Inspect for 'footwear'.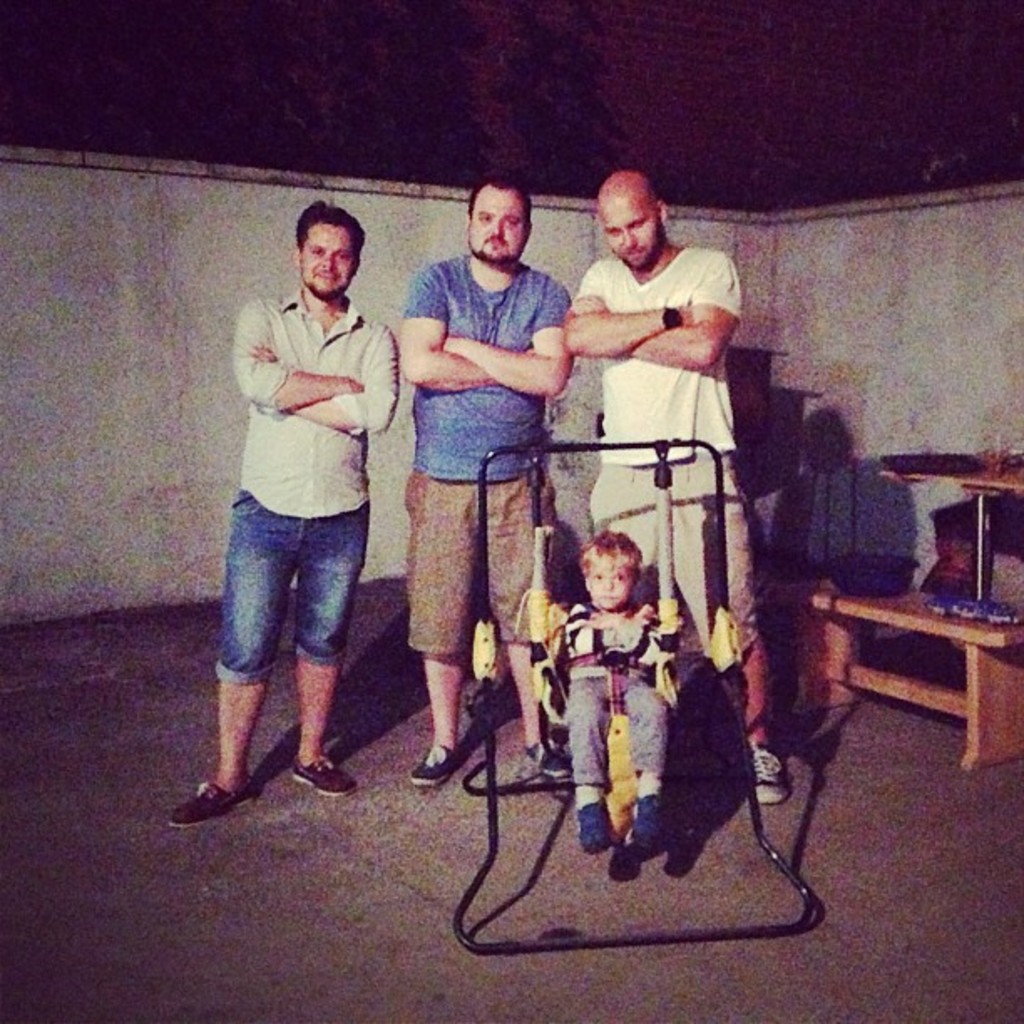
Inspection: 750 736 798 801.
